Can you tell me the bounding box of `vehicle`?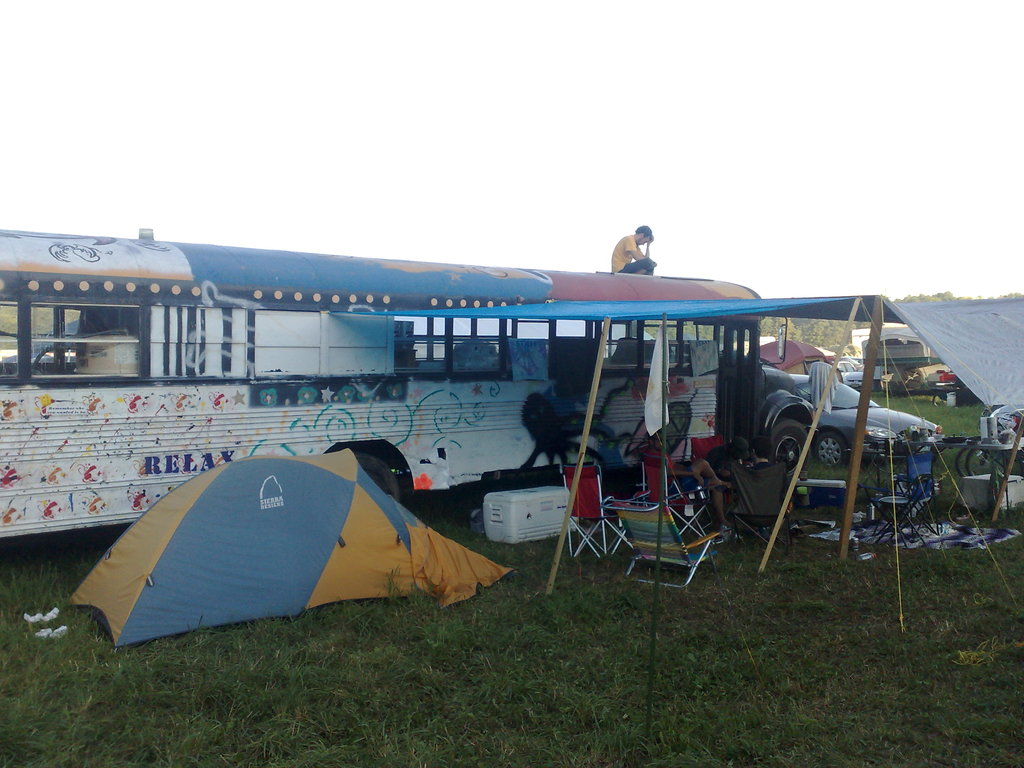
x1=52 y1=209 x2=955 y2=584.
